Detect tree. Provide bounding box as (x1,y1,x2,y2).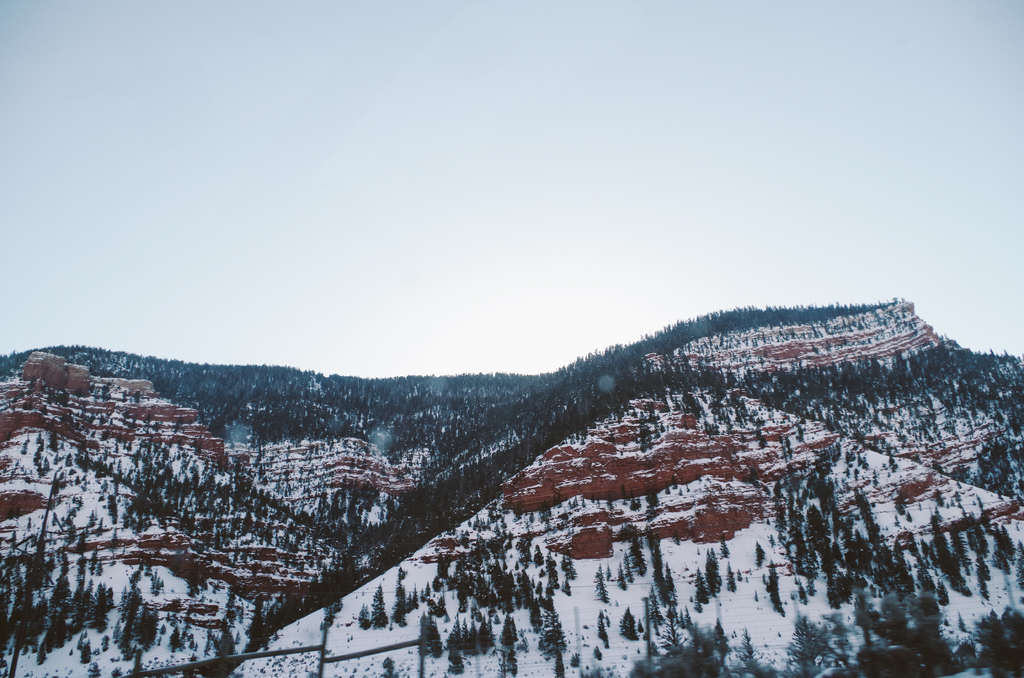
(110,618,122,642).
